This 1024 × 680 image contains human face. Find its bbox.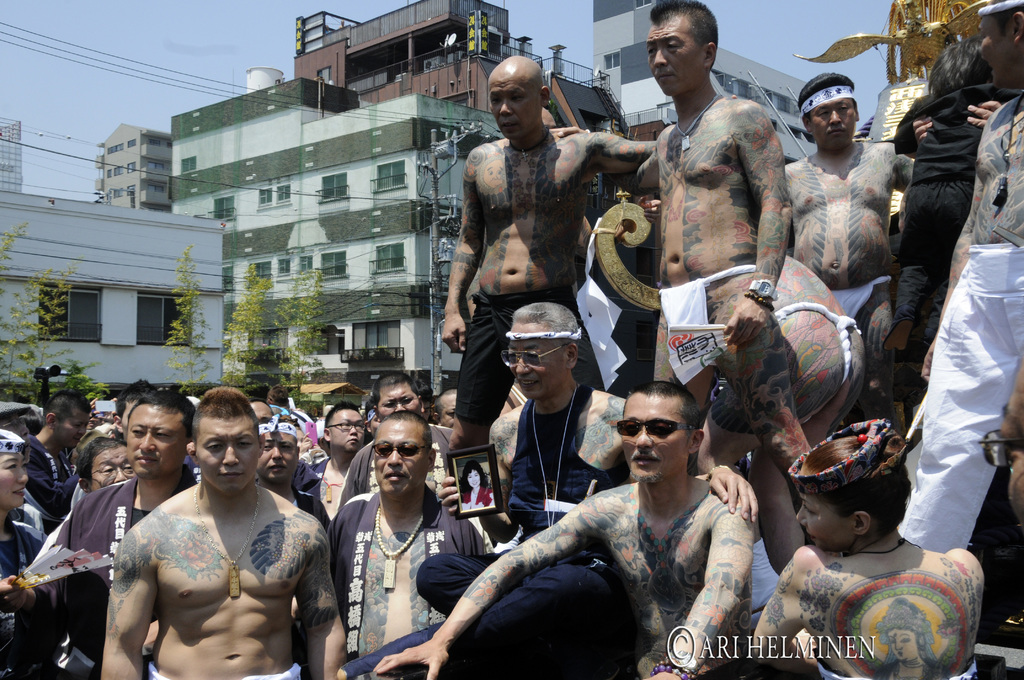
select_region(888, 632, 919, 661).
